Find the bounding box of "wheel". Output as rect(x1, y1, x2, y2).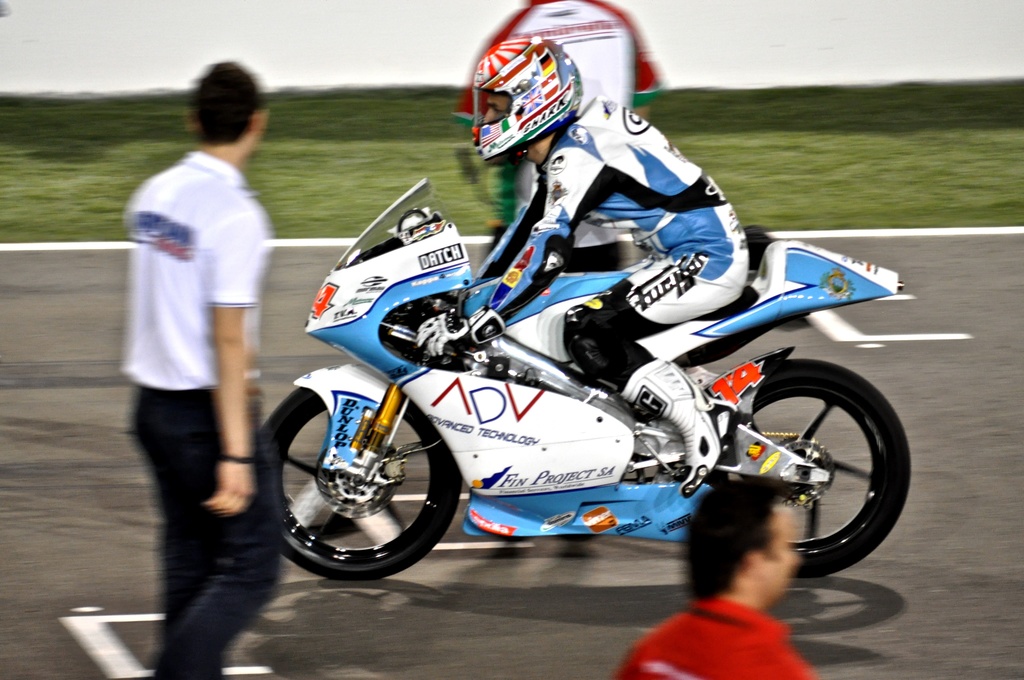
rect(278, 386, 462, 576).
